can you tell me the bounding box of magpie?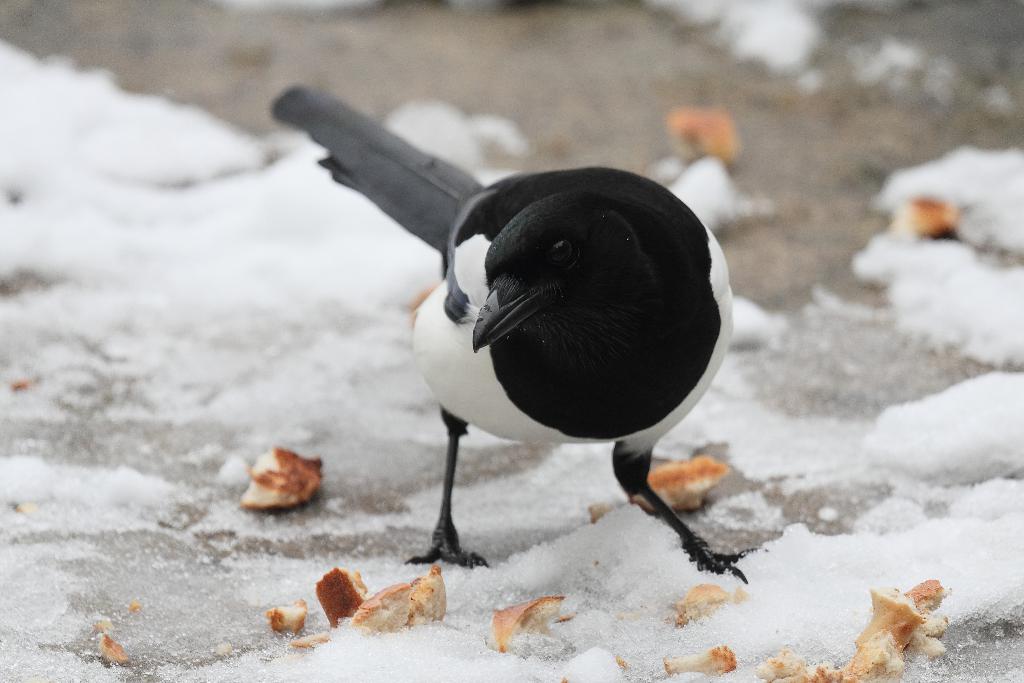
pyautogui.locateOnScreen(269, 86, 755, 586).
